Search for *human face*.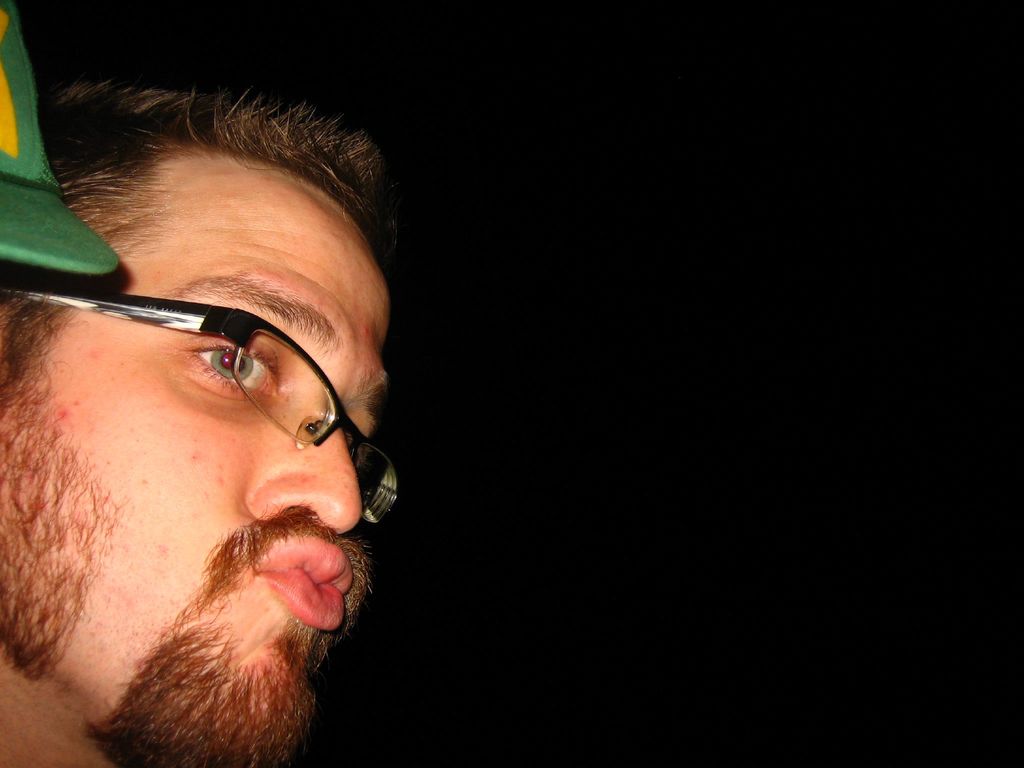
Found at detection(1, 140, 396, 767).
